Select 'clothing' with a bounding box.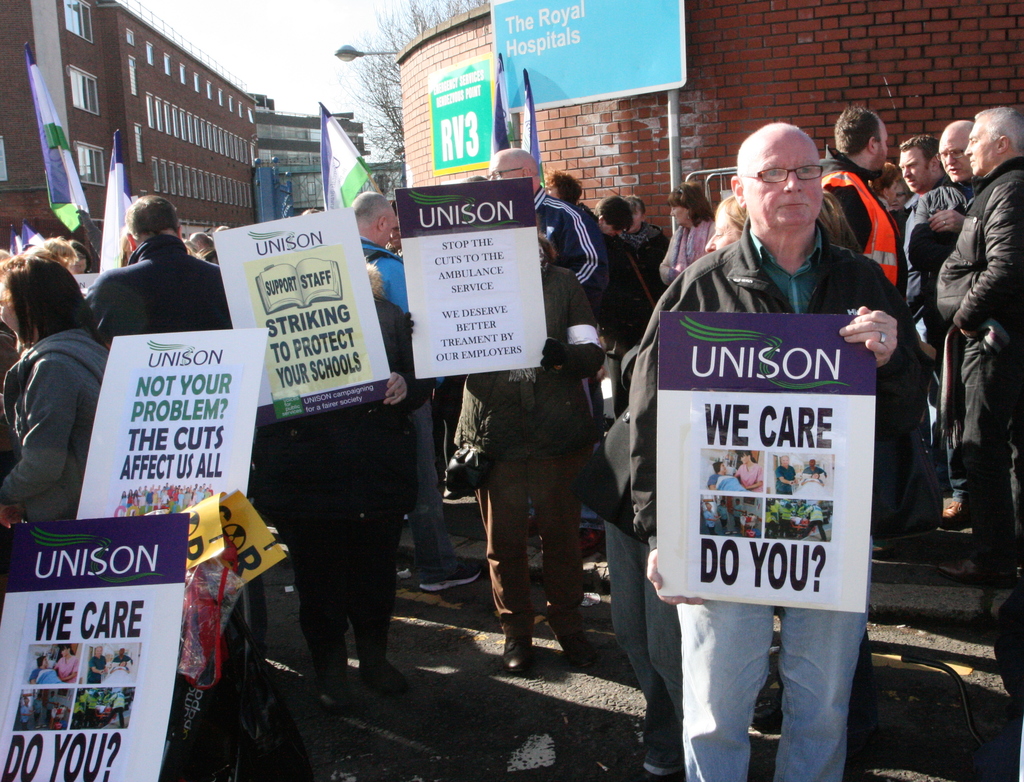
bbox=[359, 234, 460, 580].
